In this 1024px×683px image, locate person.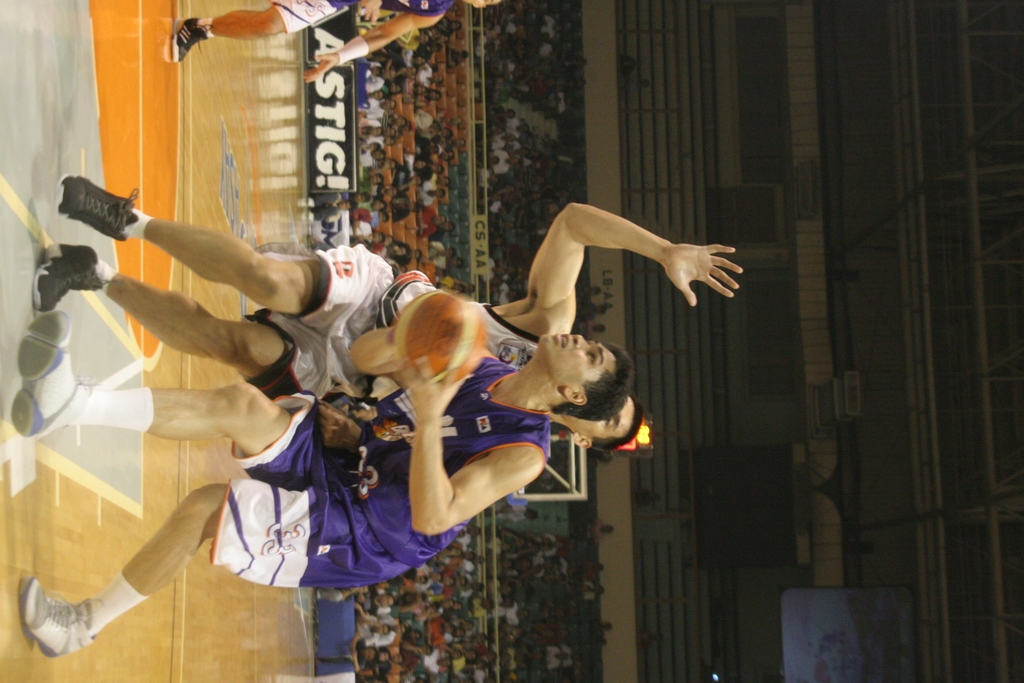
Bounding box: bbox=(170, 0, 506, 85).
